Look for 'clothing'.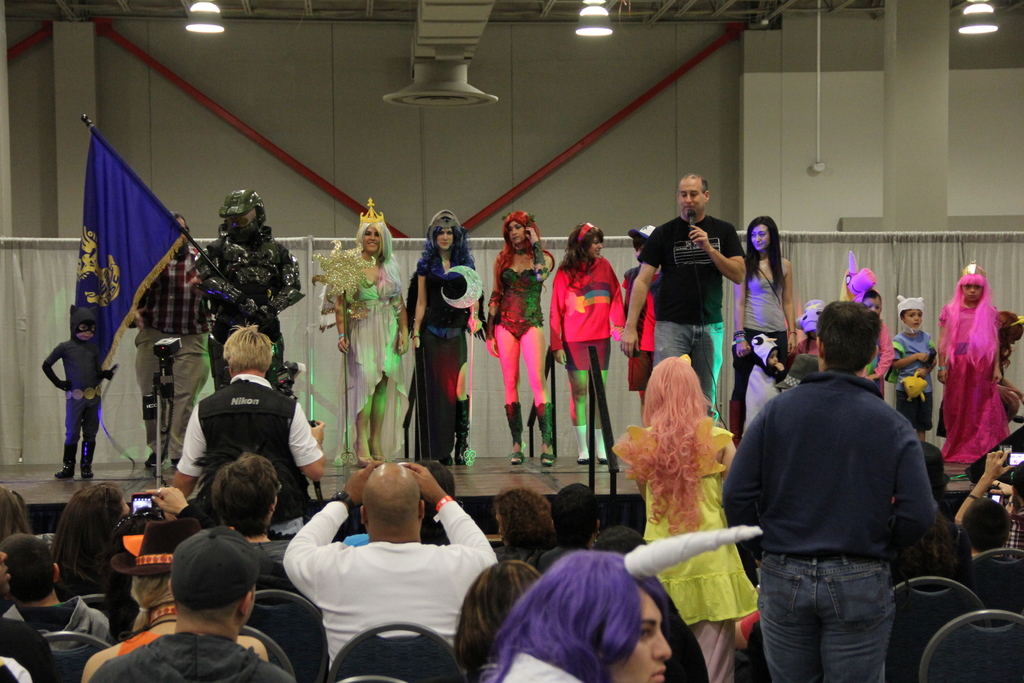
Found: 141,247,206,334.
